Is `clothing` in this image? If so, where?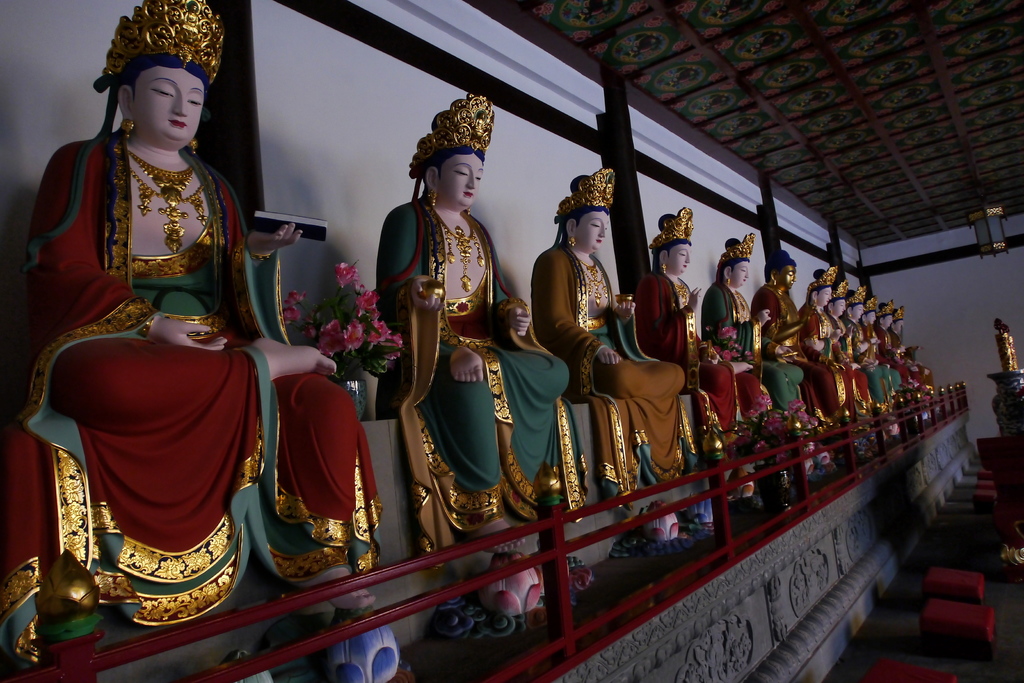
Yes, at (x1=834, y1=311, x2=870, y2=397).
